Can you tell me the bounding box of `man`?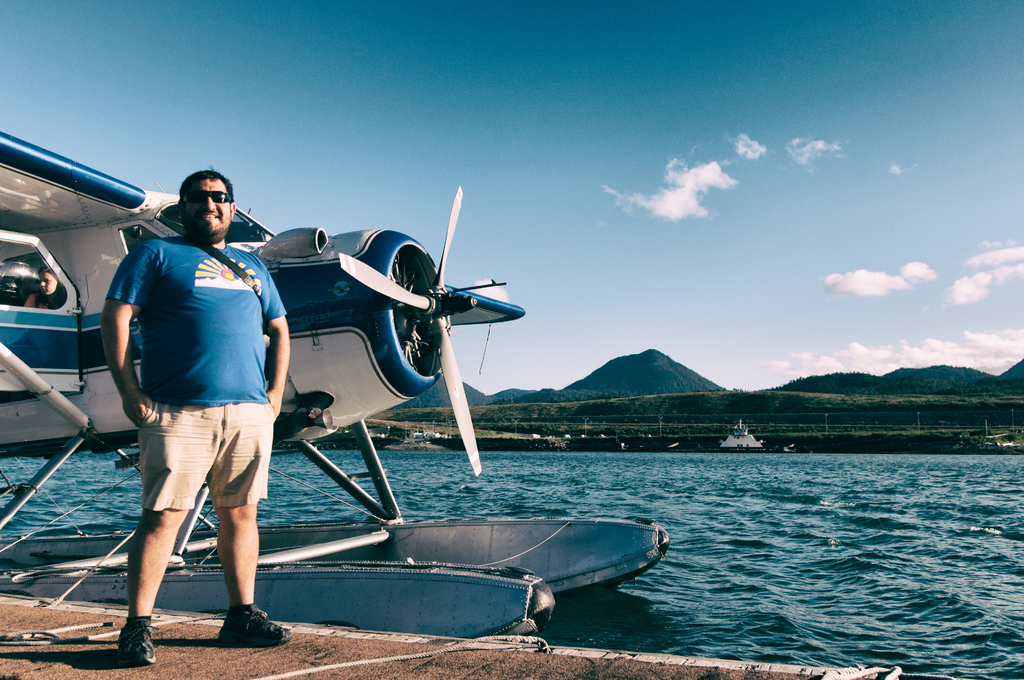
box=[97, 157, 292, 654].
